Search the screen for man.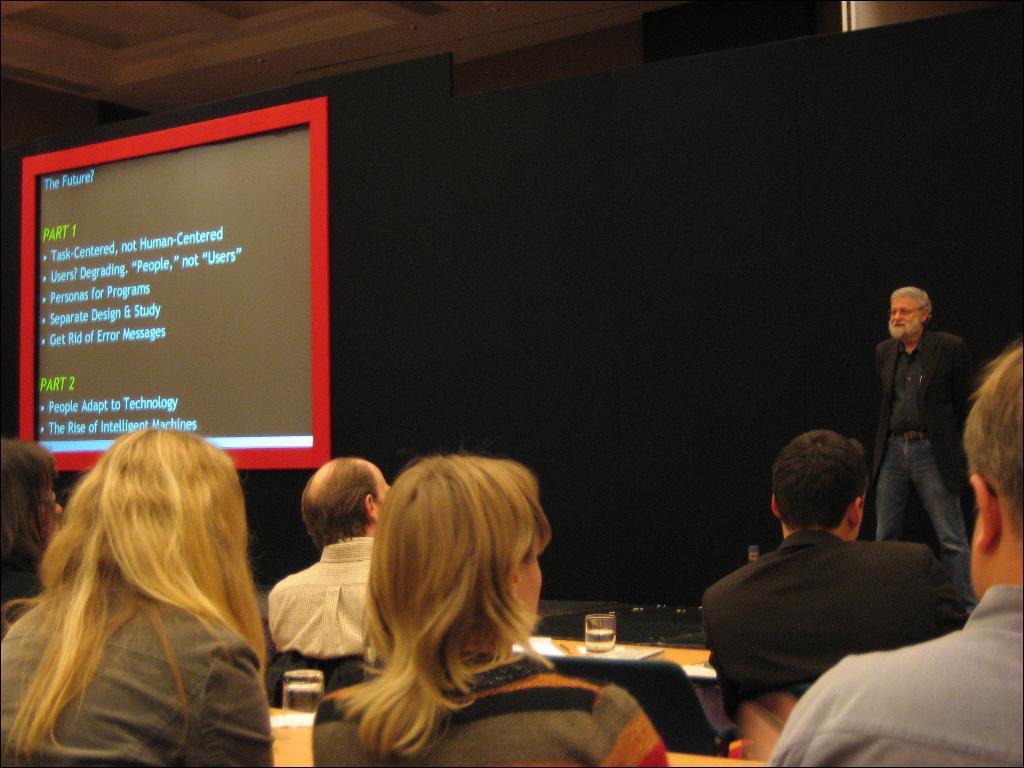
Found at region(861, 284, 977, 605).
